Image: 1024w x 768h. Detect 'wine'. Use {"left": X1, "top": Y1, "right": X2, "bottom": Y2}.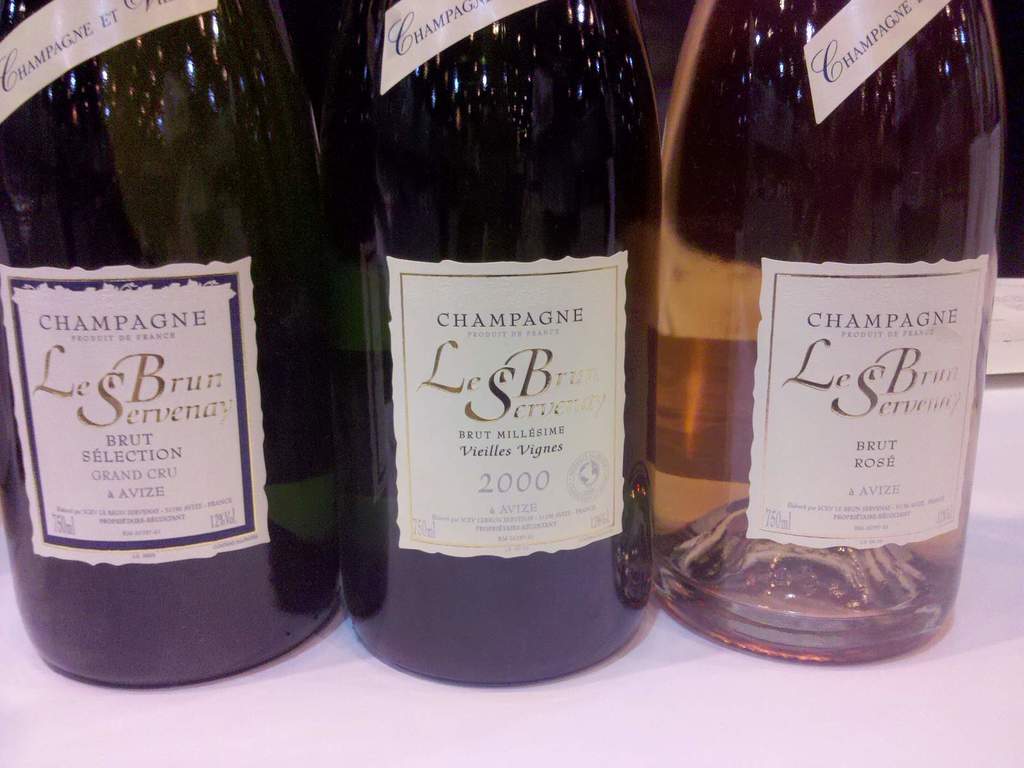
{"left": 659, "top": 0, "right": 1009, "bottom": 664}.
